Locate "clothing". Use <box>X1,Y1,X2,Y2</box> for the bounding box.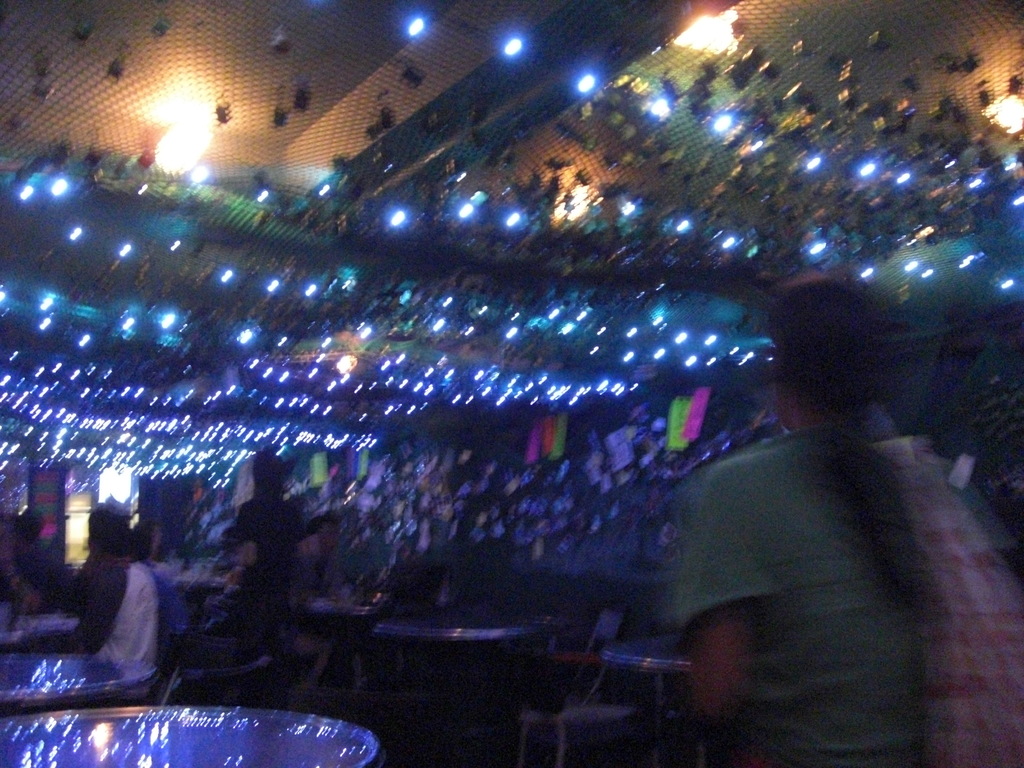
<box>301,548,342,585</box>.
